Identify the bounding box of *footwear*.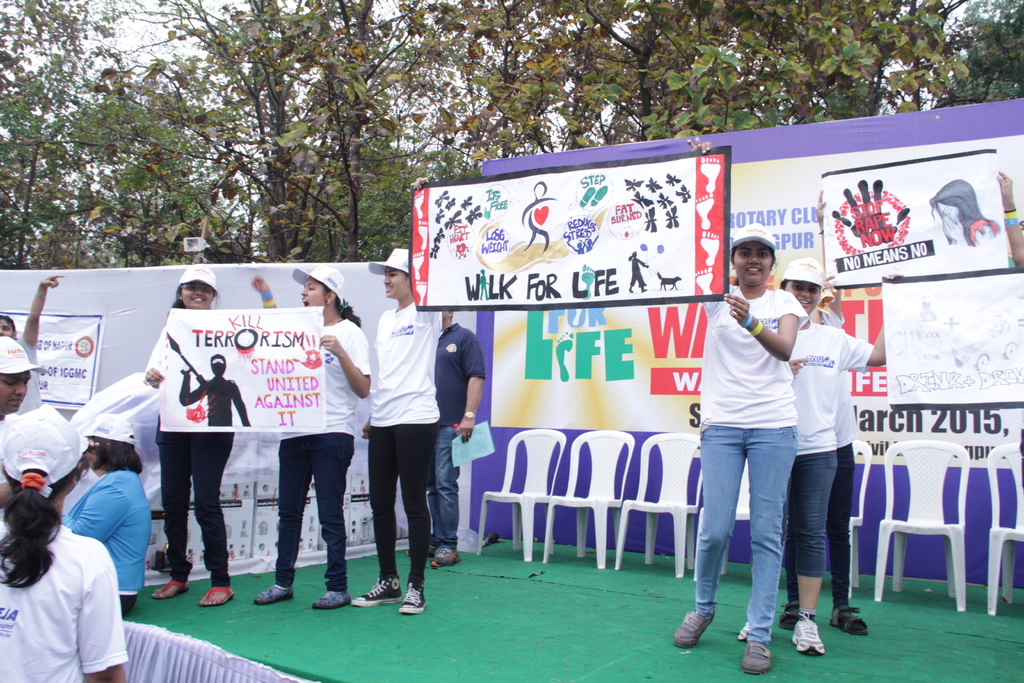
436 551 459 568.
